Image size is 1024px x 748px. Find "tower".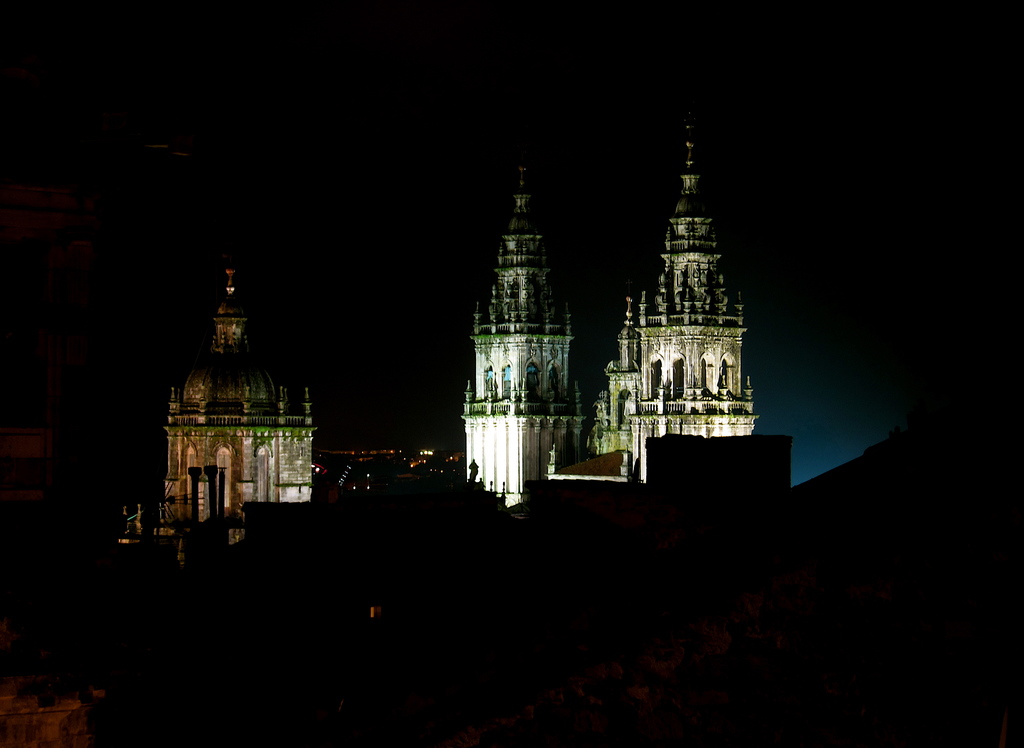
463:166:607:438.
